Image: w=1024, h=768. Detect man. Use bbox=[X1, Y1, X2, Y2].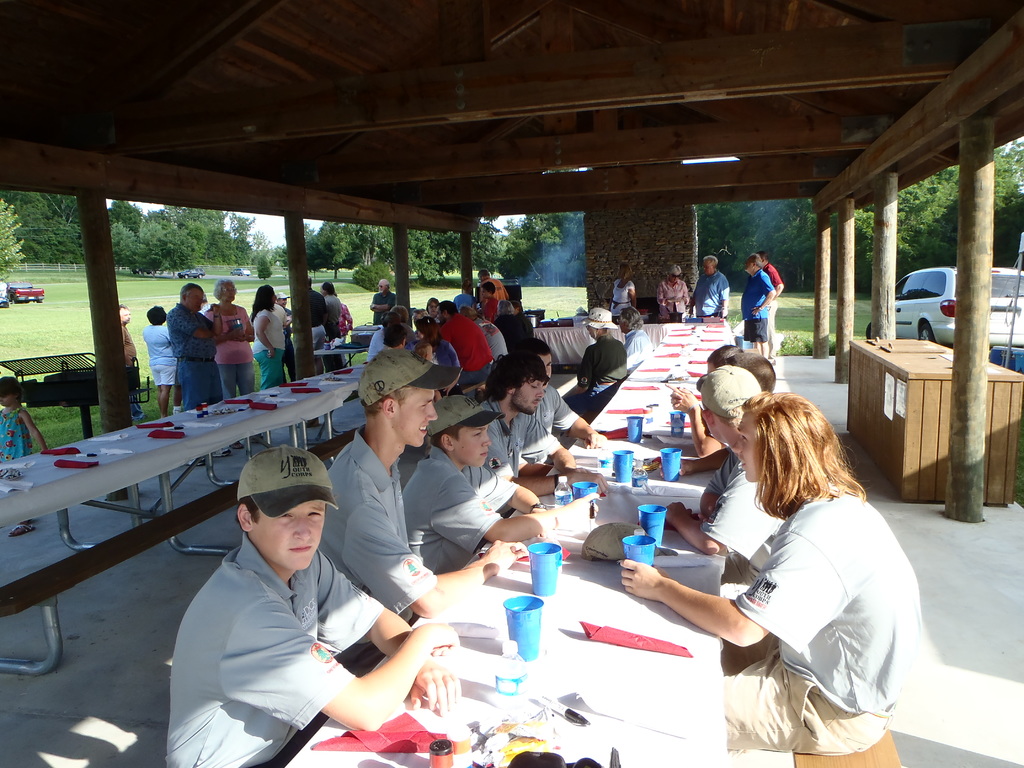
bbox=[618, 305, 650, 371].
